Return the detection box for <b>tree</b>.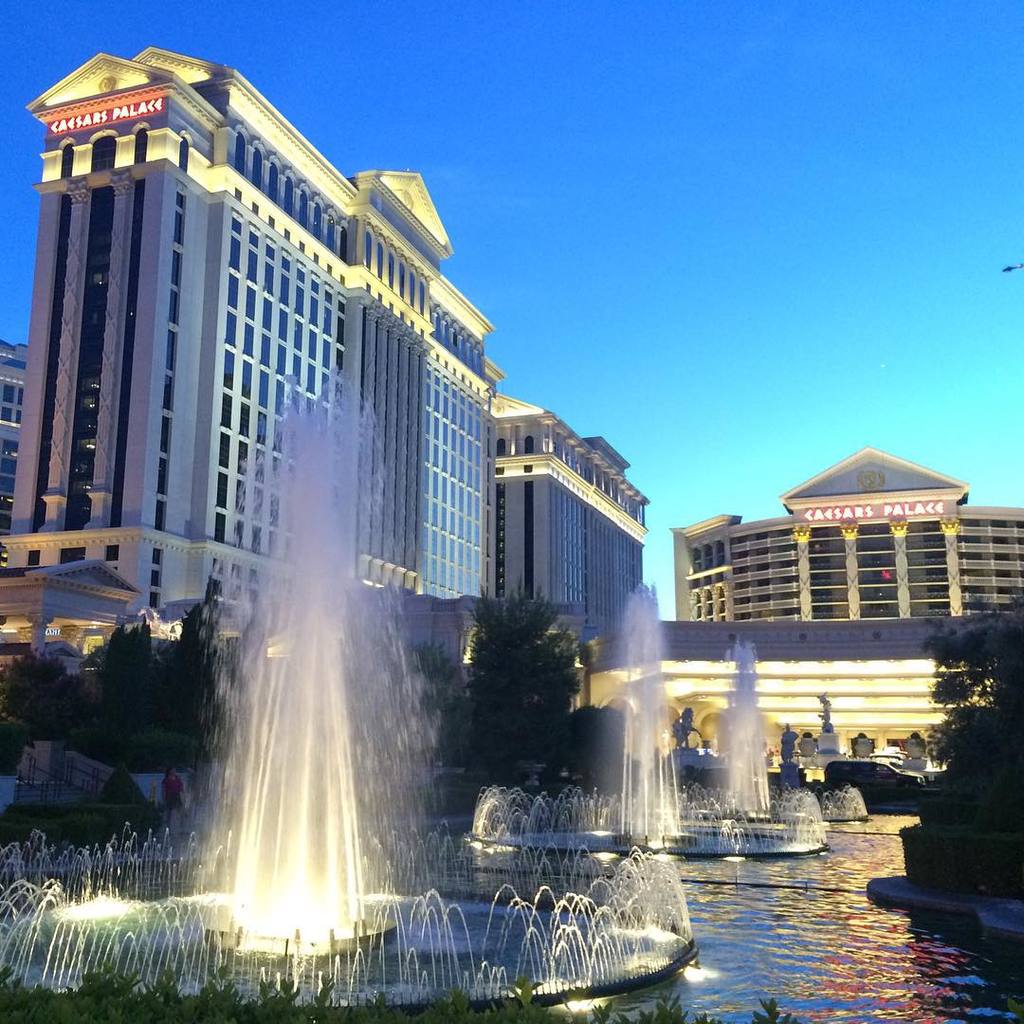
432,576,608,824.
